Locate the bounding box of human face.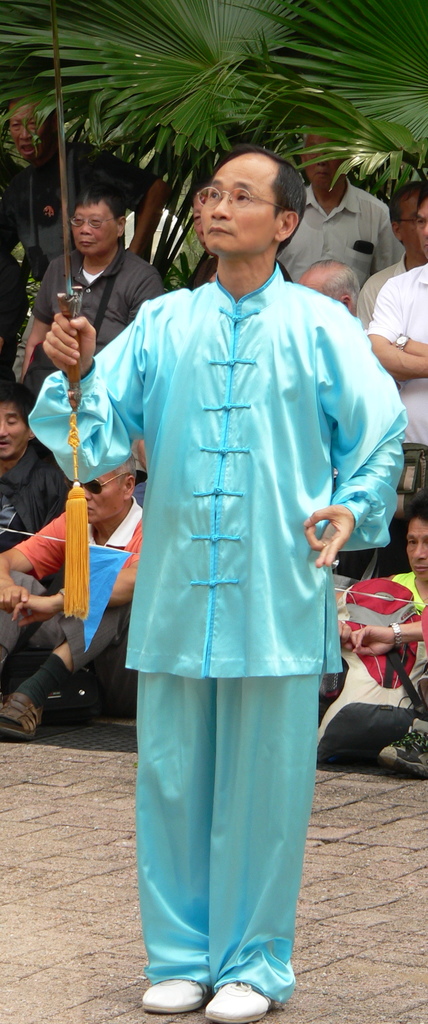
Bounding box: left=72, top=200, right=118, bottom=256.
